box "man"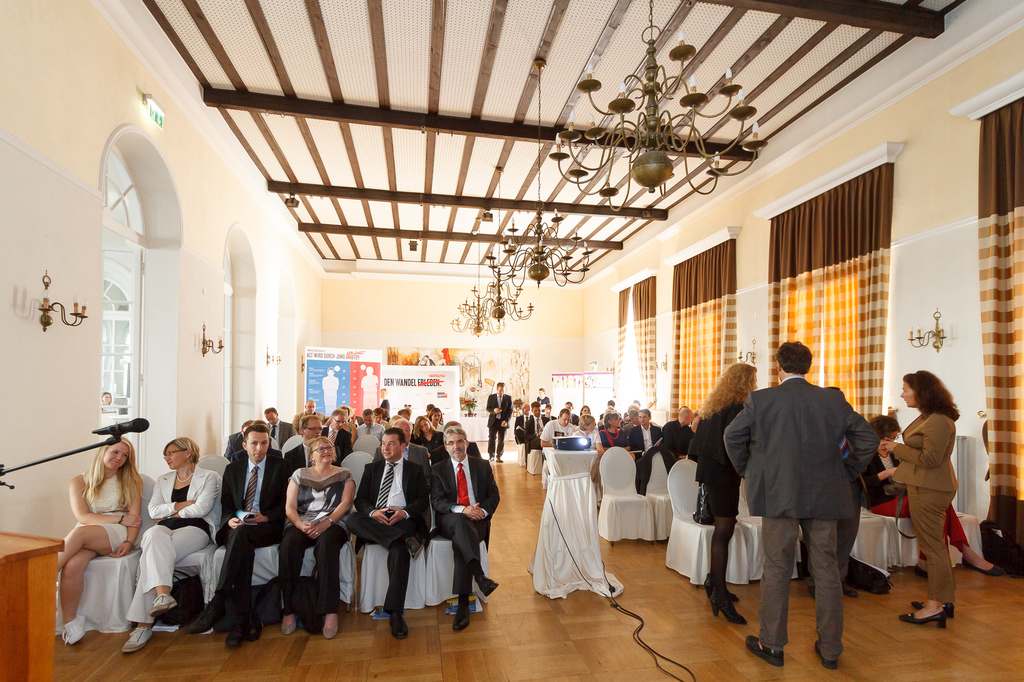
bbox=[518, 392, 547, 473]
